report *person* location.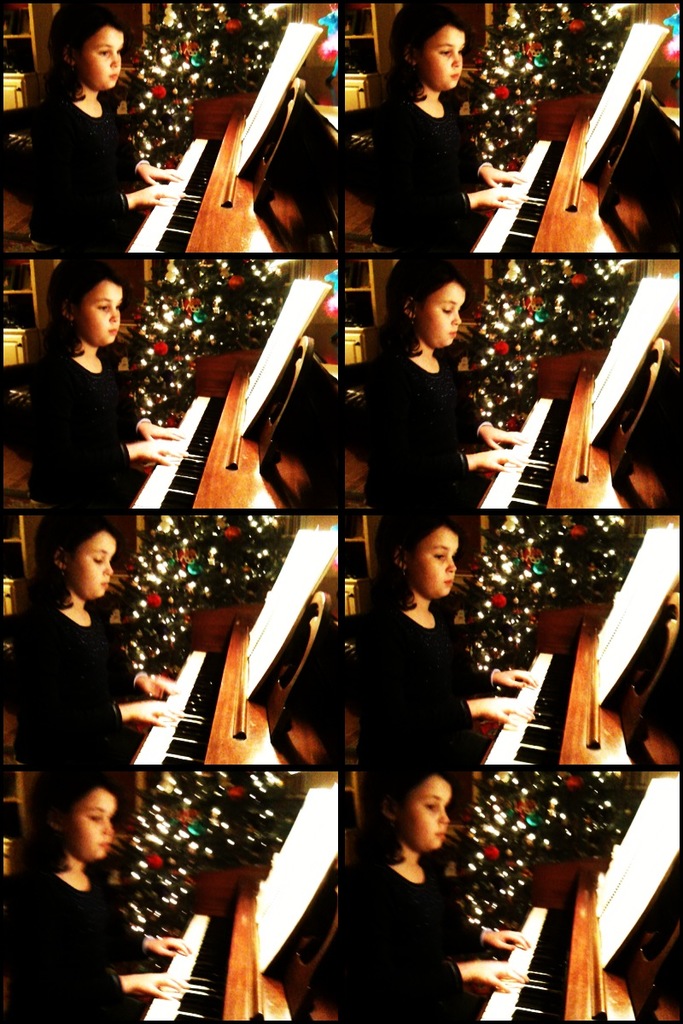
Report: (24,251,158,539).
